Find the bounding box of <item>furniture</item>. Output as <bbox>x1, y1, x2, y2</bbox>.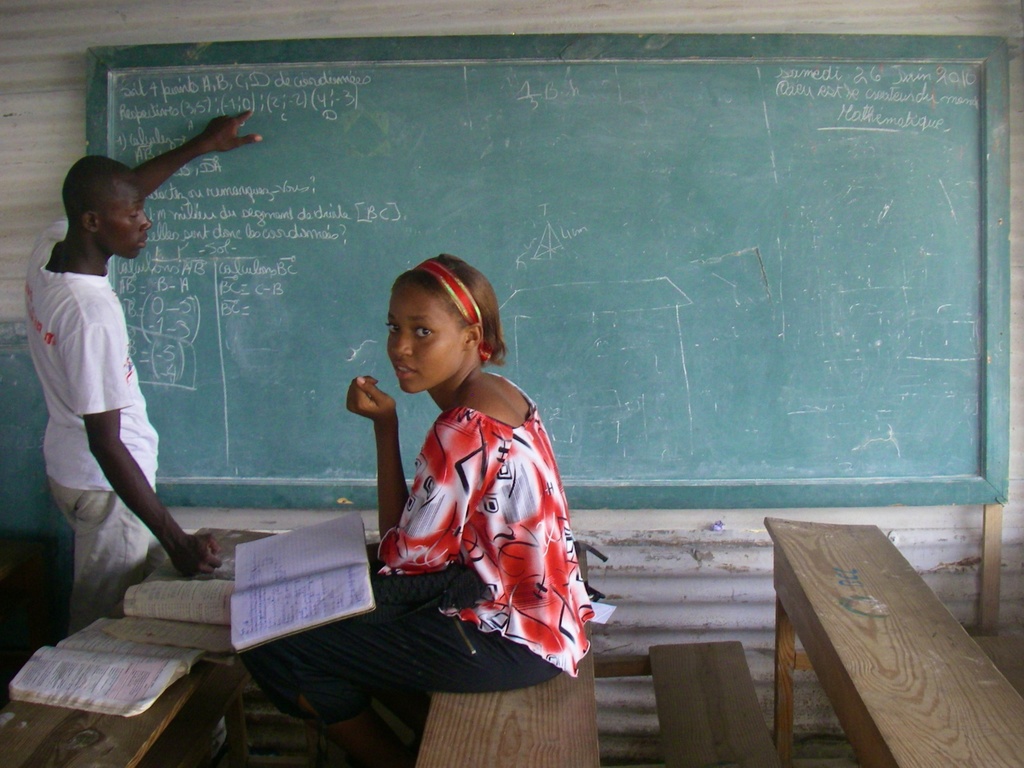
<bbox>639, 639, 787, 767</bbox>.
